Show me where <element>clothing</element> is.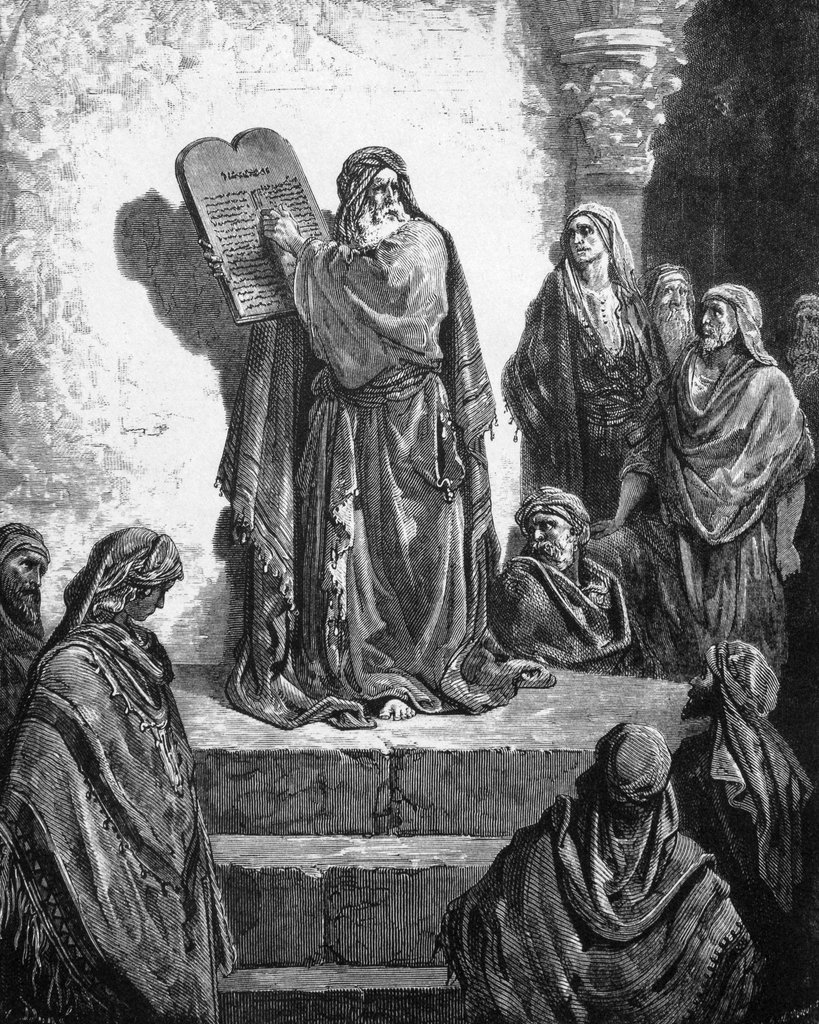
<element>clothing</element> is at detection(679, 636, 818, 935).
